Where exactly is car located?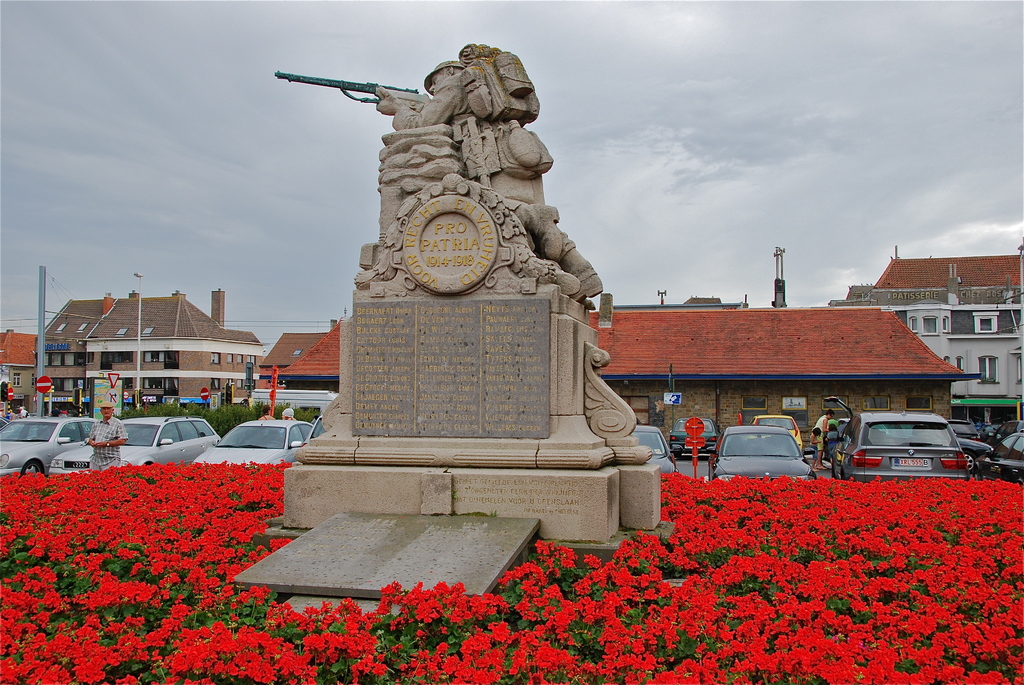
Its bounding box is [x1=705, y1=425, x2=817, y2=482].
